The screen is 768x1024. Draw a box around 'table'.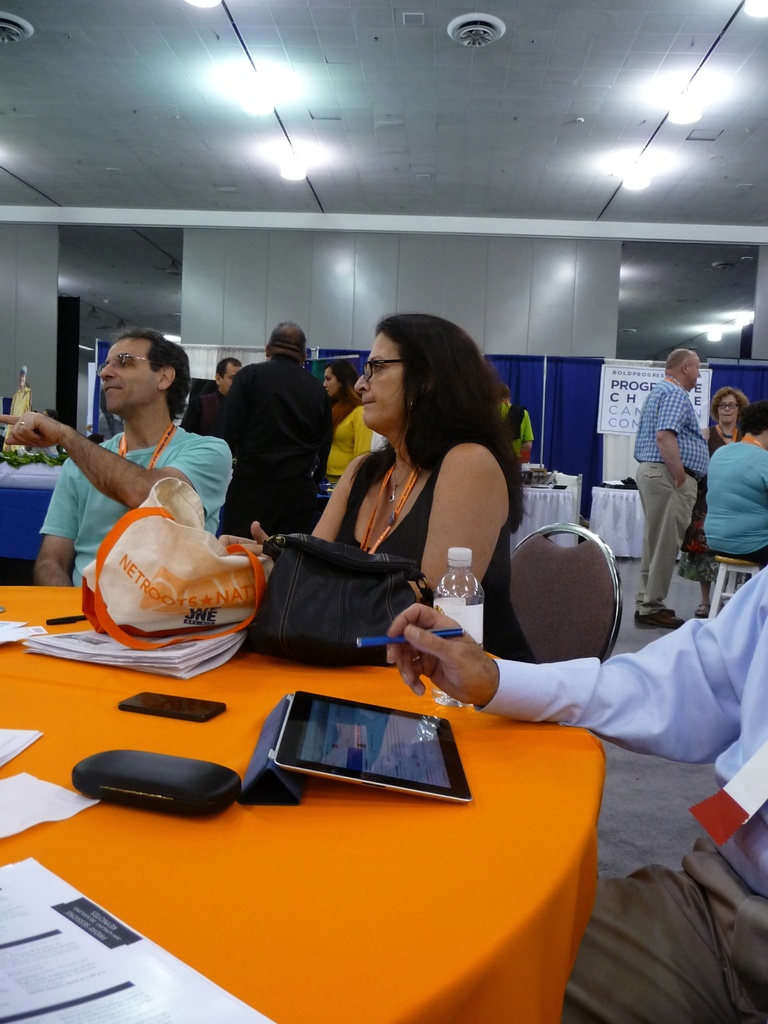
<box>508,486,574,552</box>.
